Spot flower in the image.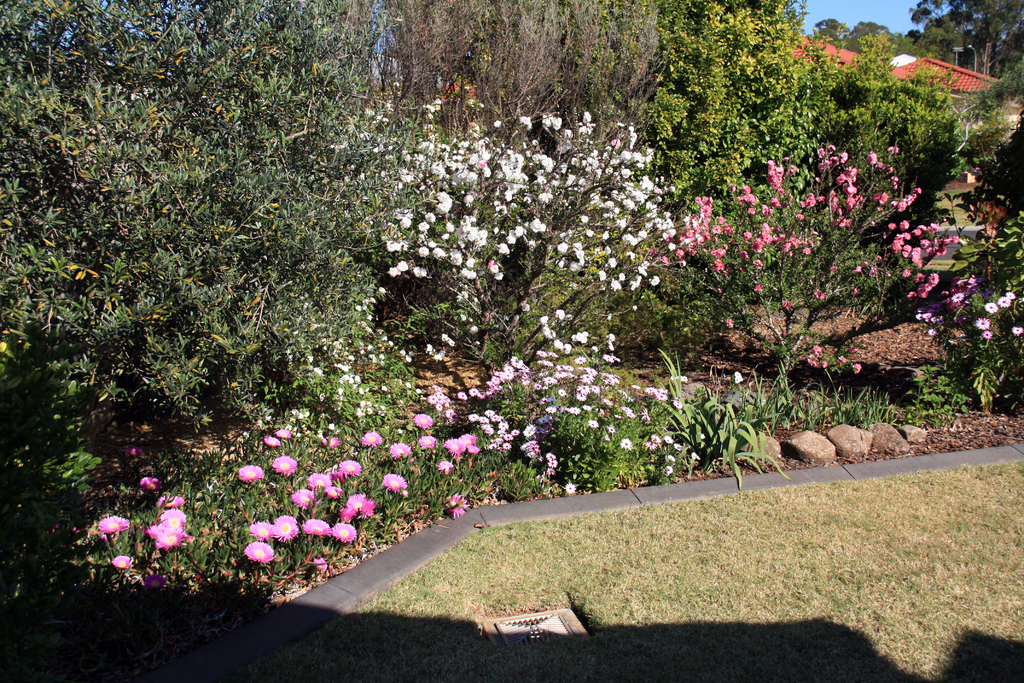
flower found at [x1=321, y1=435, x2=339, y2=448].
